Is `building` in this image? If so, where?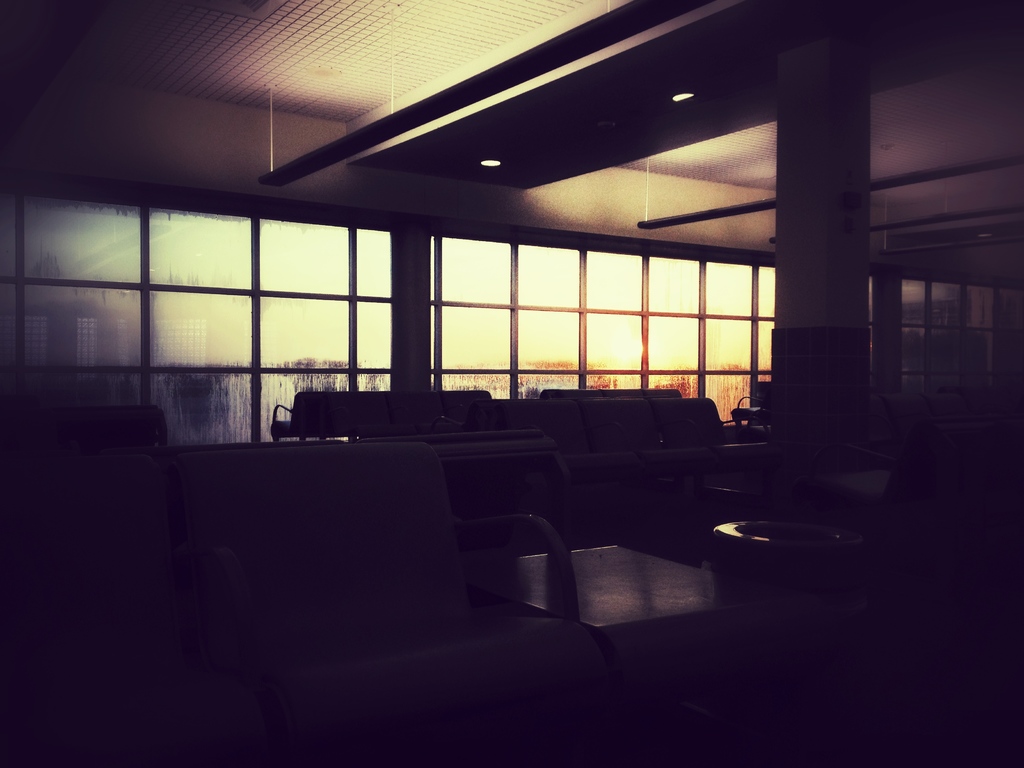
Yes, at 0/0/1023/767.
